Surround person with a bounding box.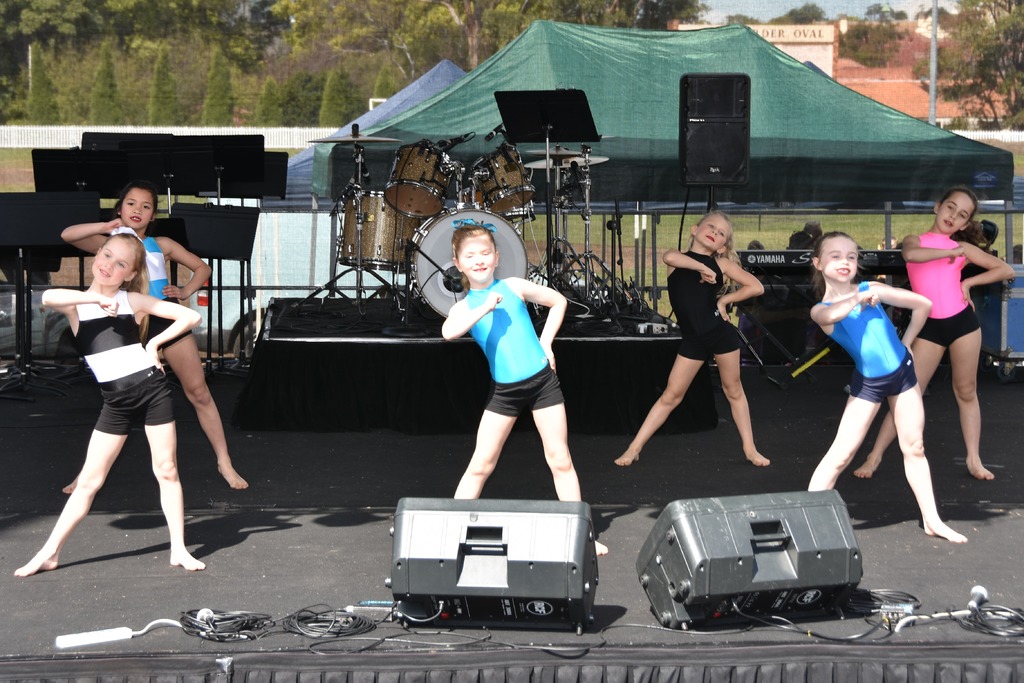
<region>614, 210, 773, 470</region>.
